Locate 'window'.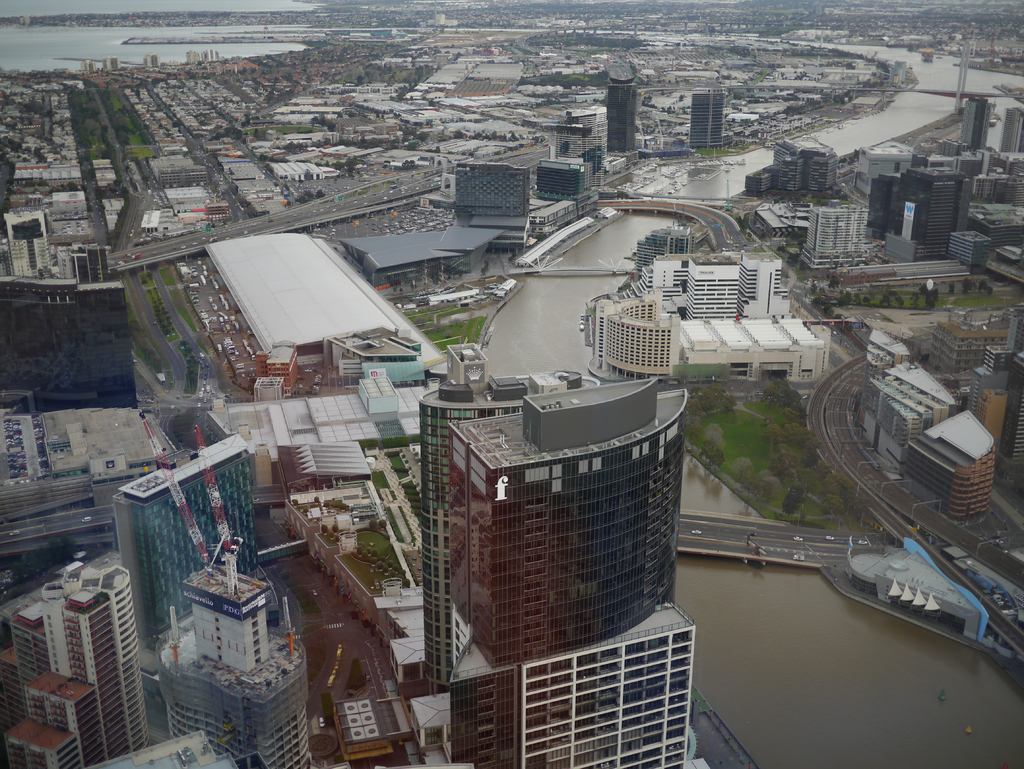
Bounding box: left=526, top=678, right=547, bottom=690.
